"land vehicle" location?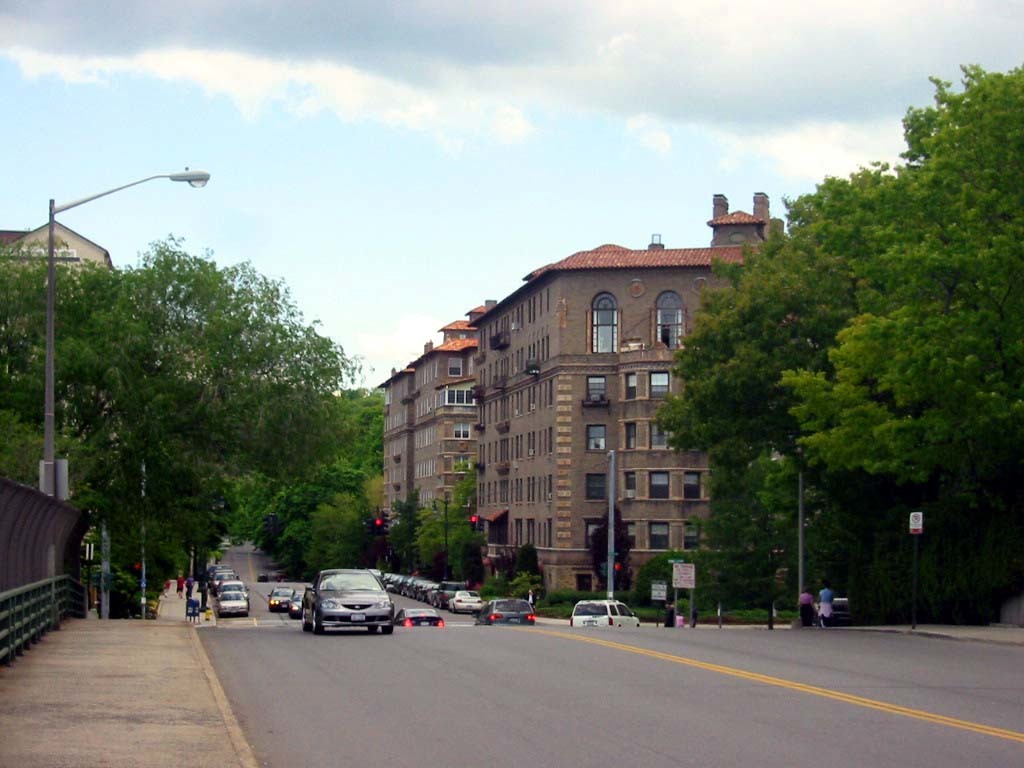
288/588/304/618
